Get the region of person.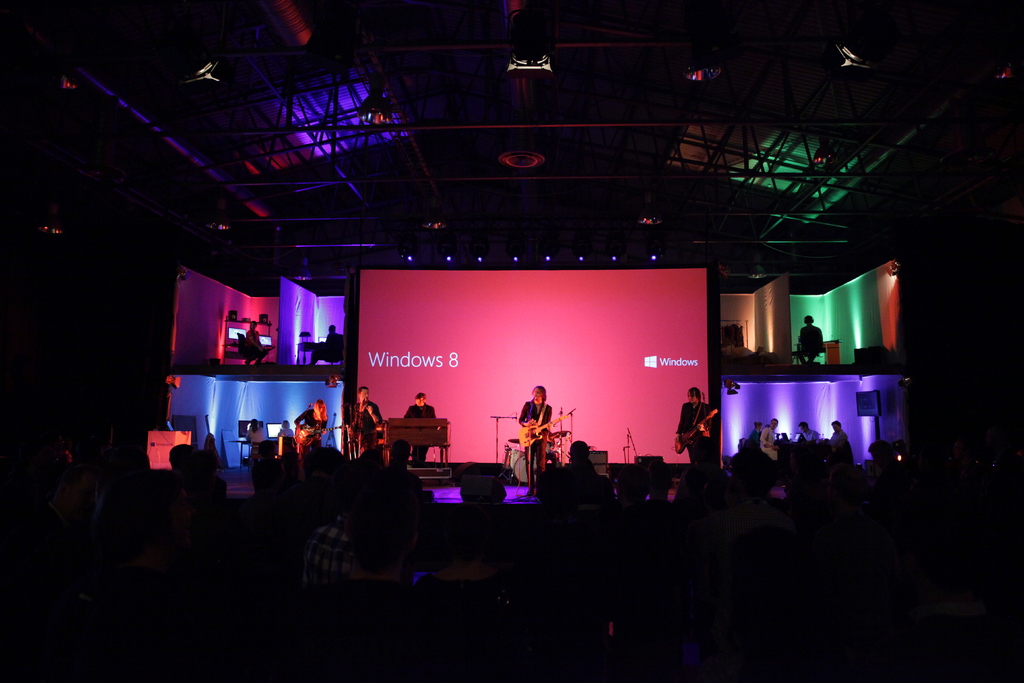
rect(246, 418, 263, 453).
